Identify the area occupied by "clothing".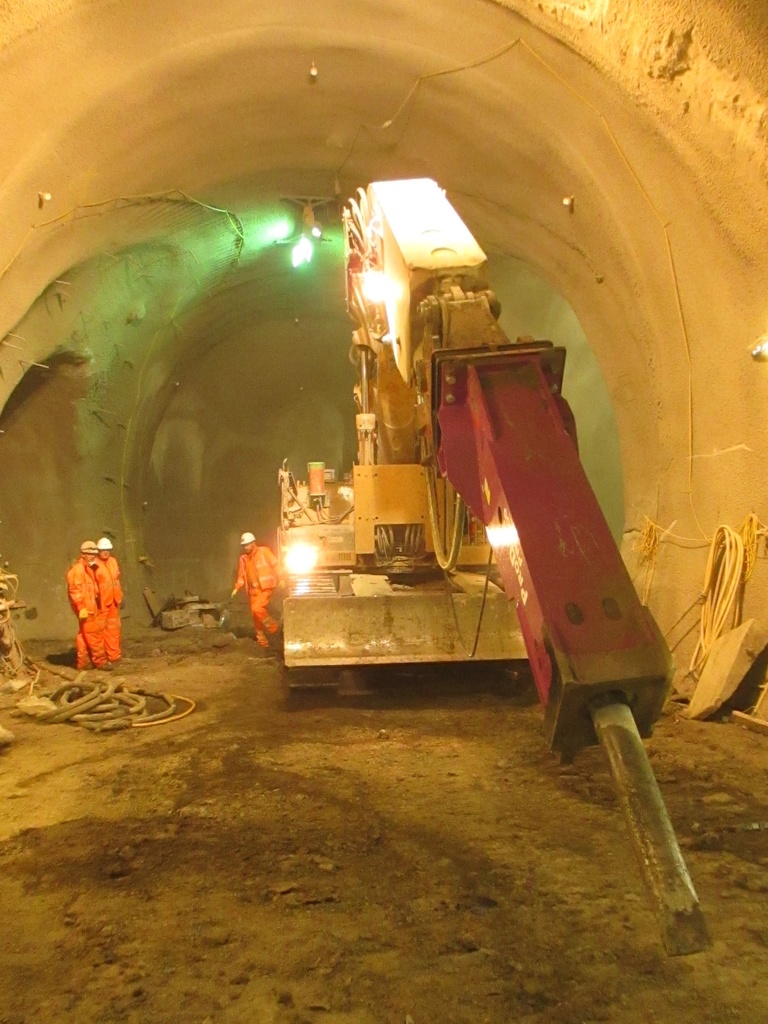
Area: region(234, 545, 279, 652).
